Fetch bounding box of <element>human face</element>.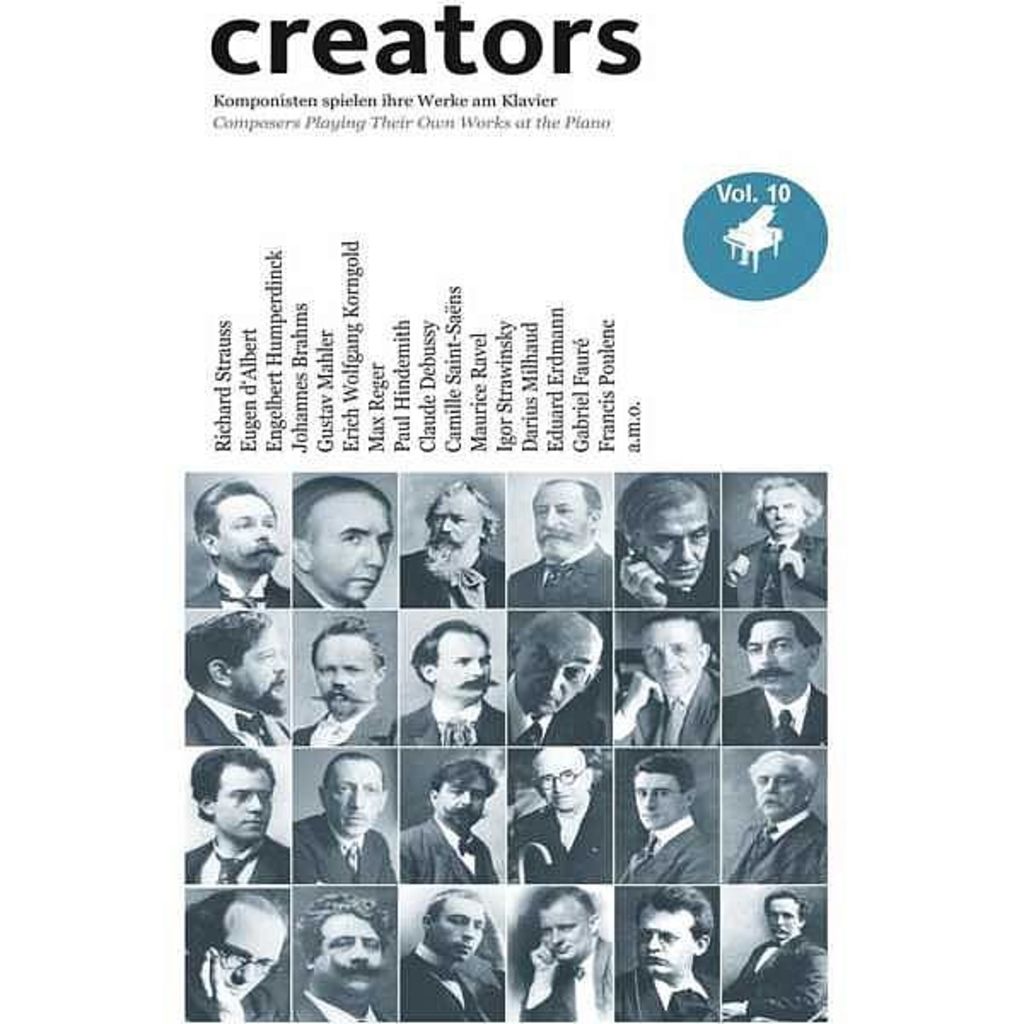
Bbox: rect(212, 766, 273, 841).
